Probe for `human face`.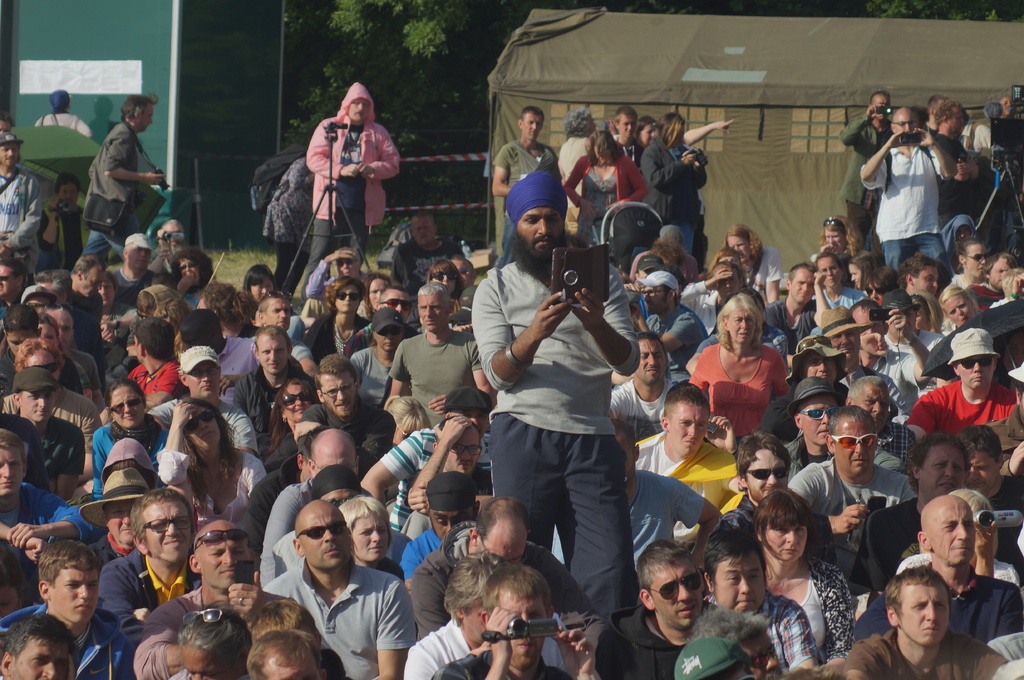
Probe result: x1=0 y1=585 x2=18 y2=618.
